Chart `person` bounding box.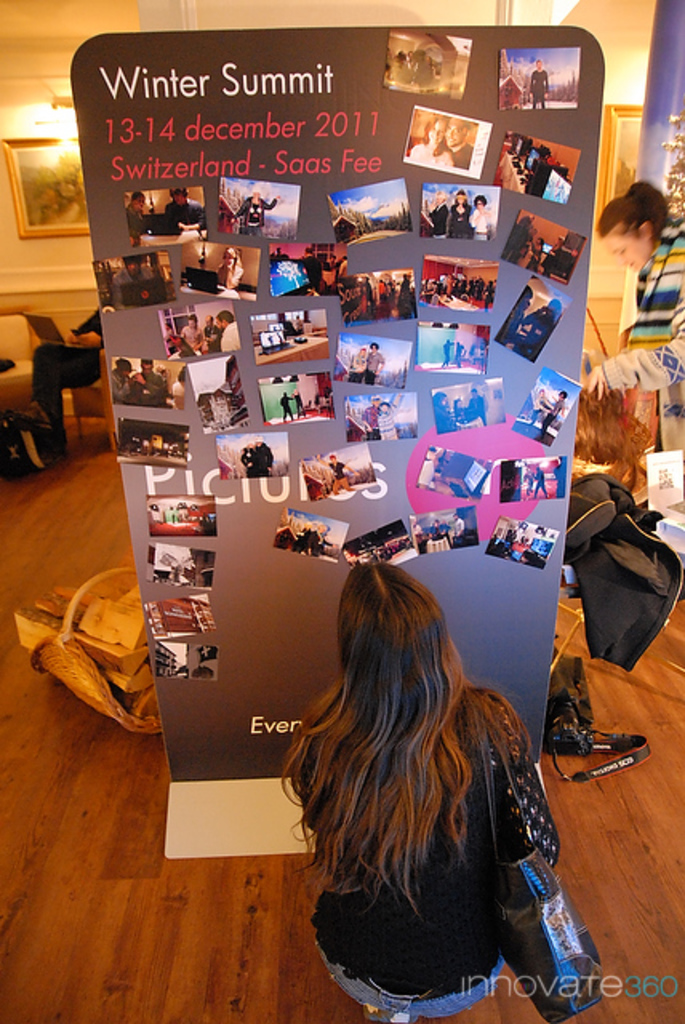
Charted: box=[448, 339, 453, 365].
